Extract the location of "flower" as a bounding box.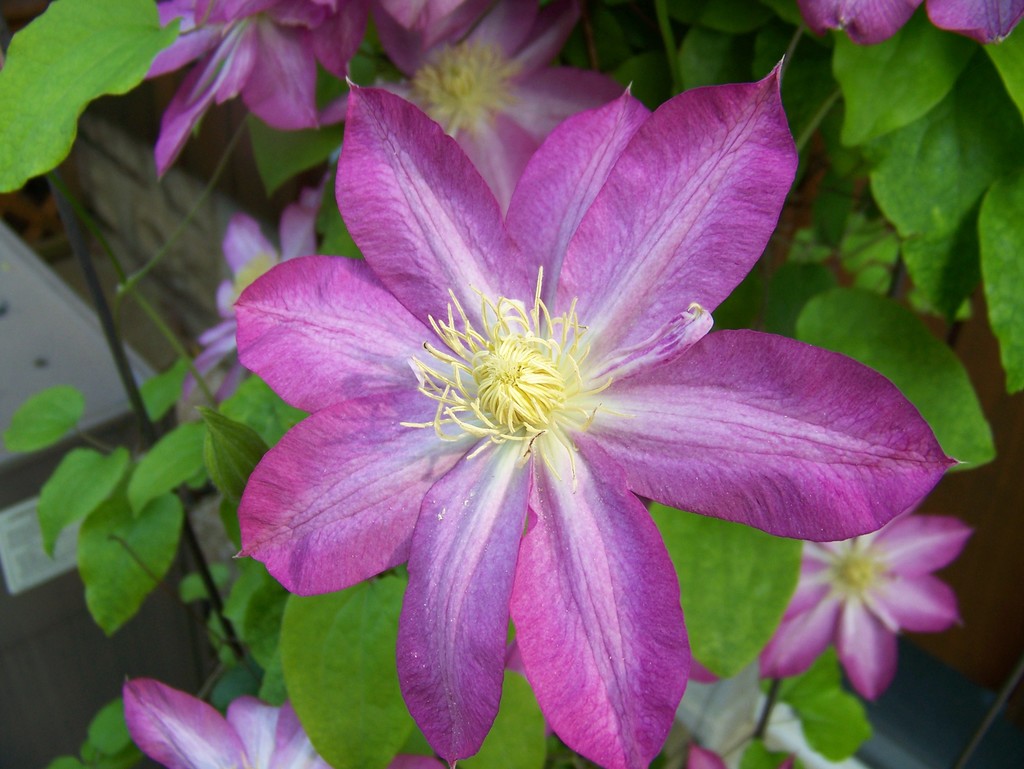
x1=793 y1=0 x2=1023 y2=45.
